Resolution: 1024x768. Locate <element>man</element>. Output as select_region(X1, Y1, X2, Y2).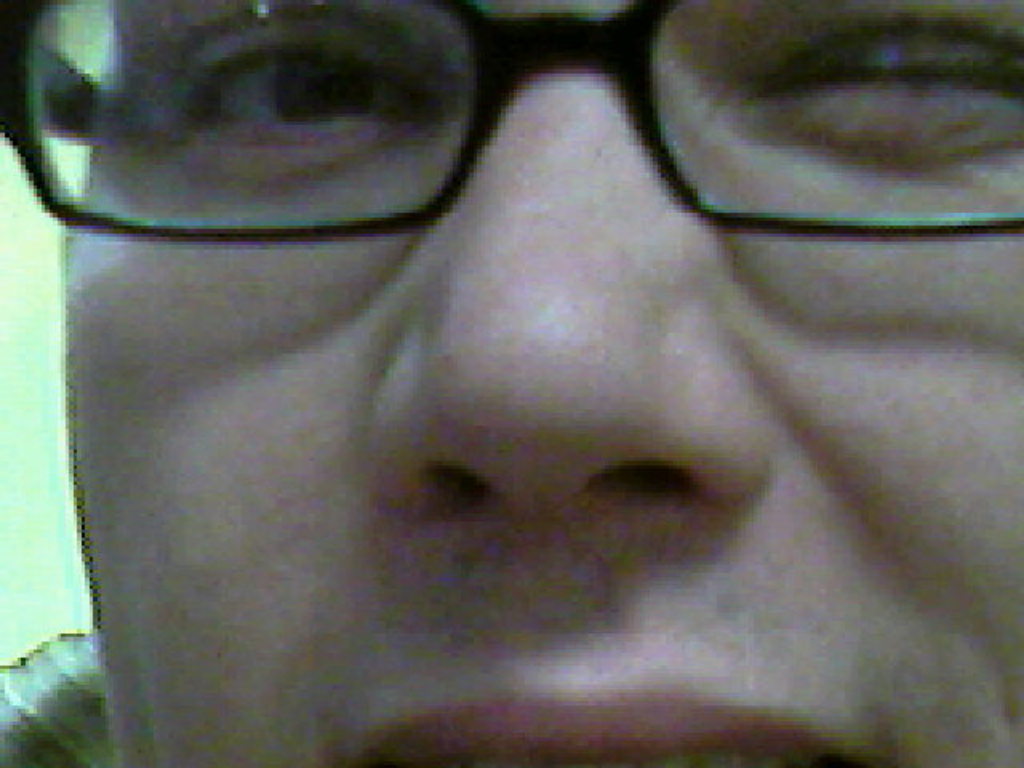
select_region(0, 0, 1023, 767).
